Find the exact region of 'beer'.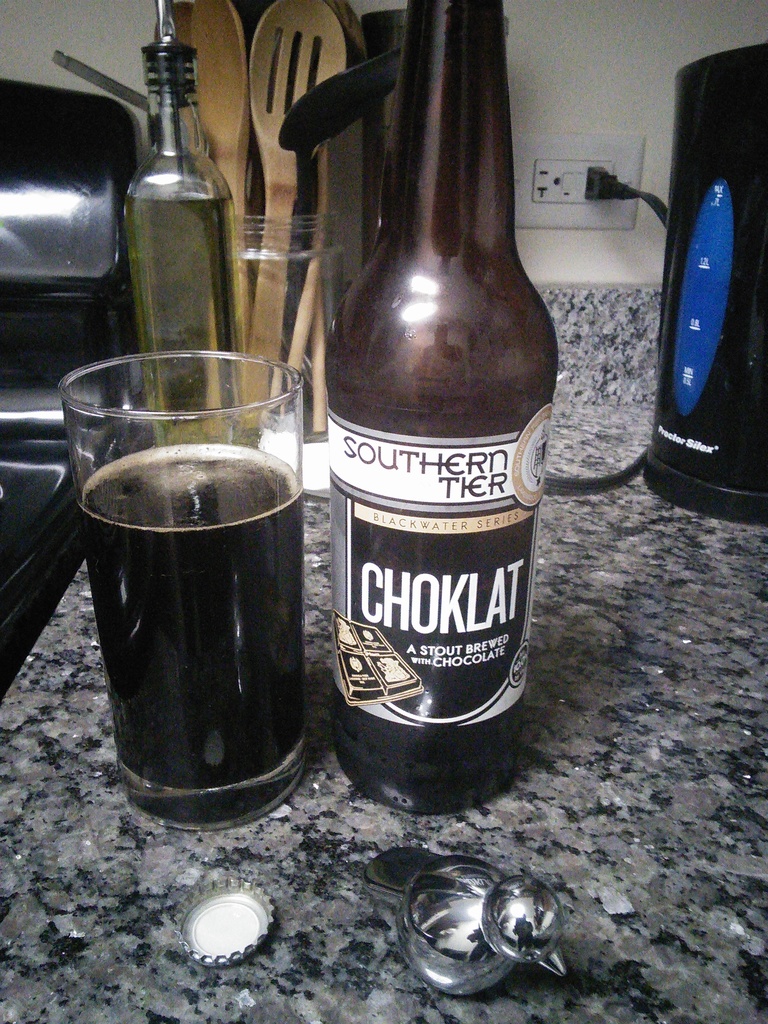
Exact region: bbox=[325, 0, 549, 846].
